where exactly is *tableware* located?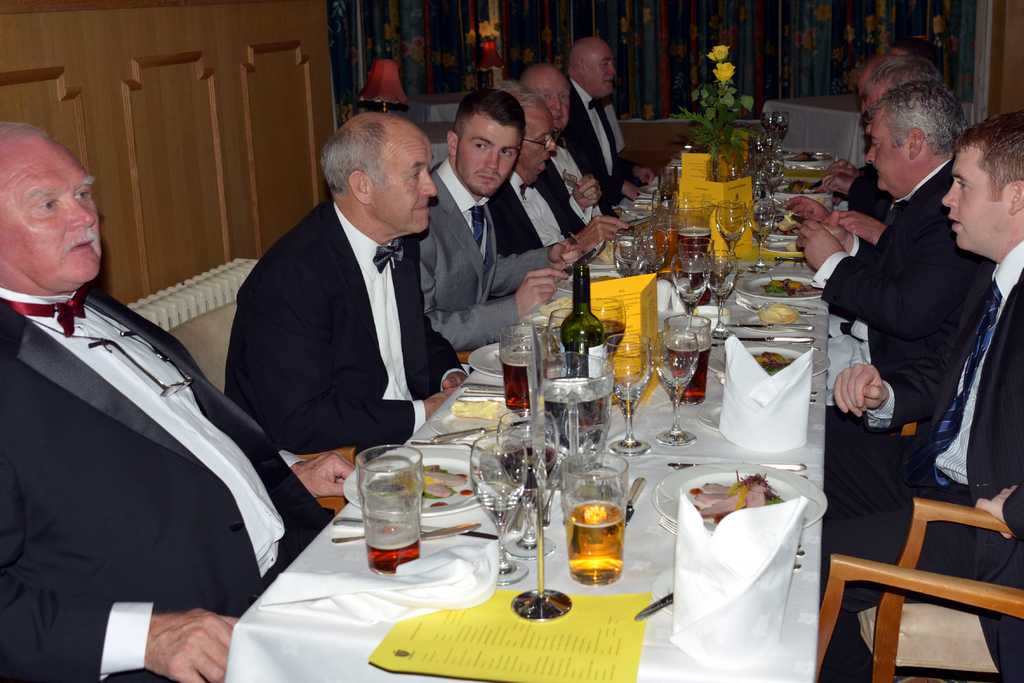
Its bounding box is [x1=425, y1=425, x2=501, y2=443].
